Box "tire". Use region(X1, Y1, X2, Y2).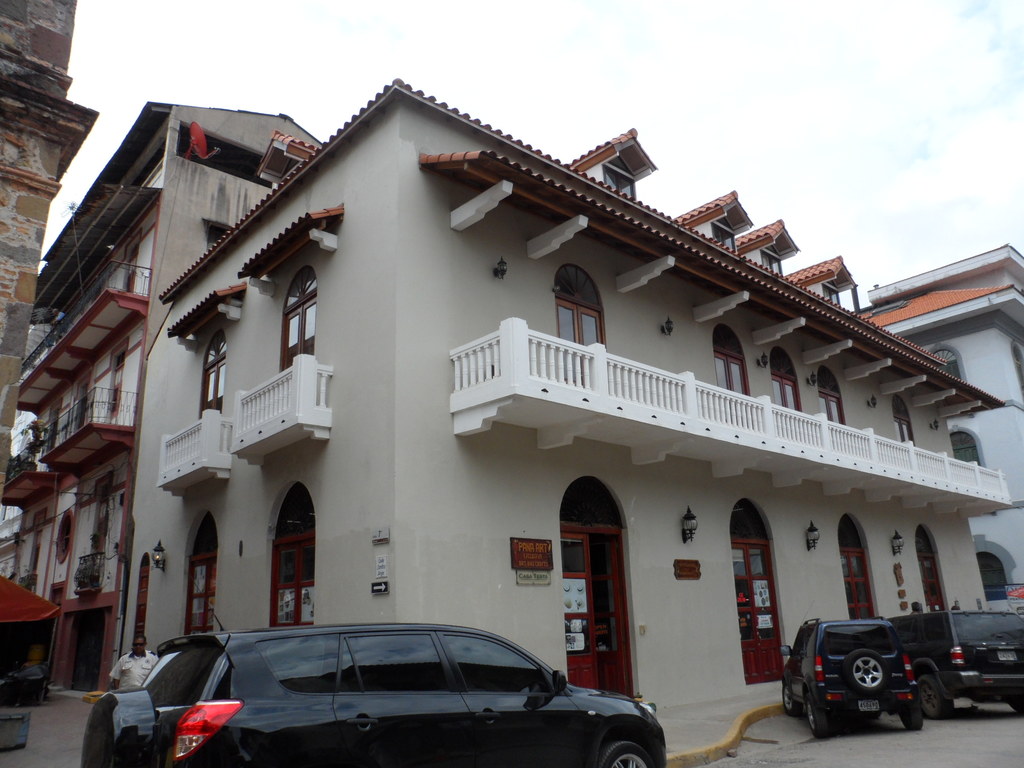
region(781, 685, 803, 717).
